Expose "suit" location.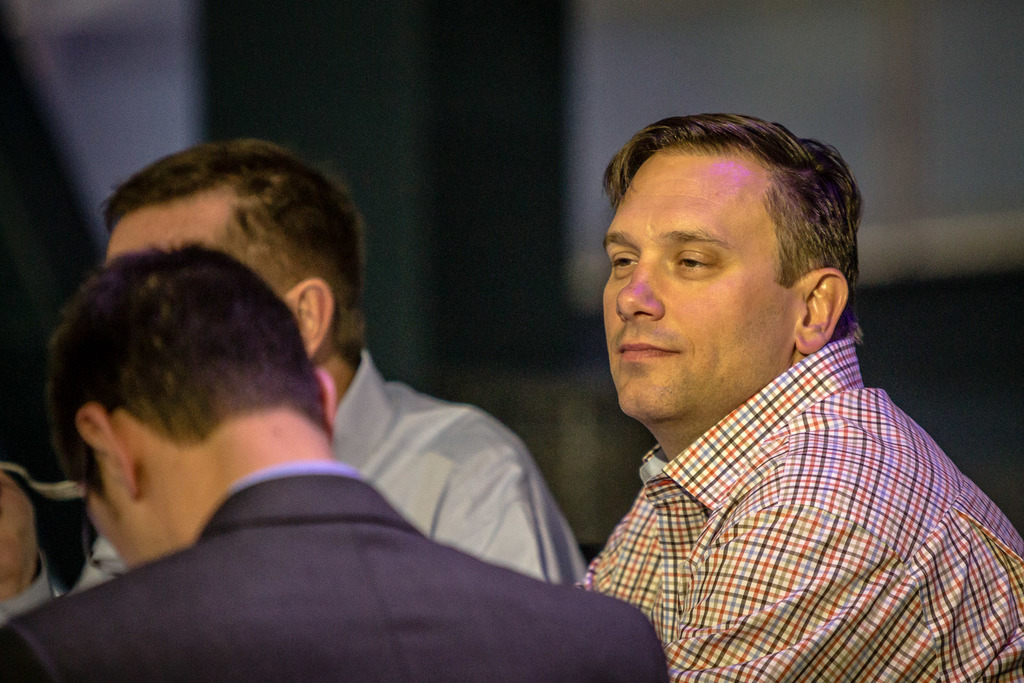
Exposed at region(69, 156, 616, 677).
